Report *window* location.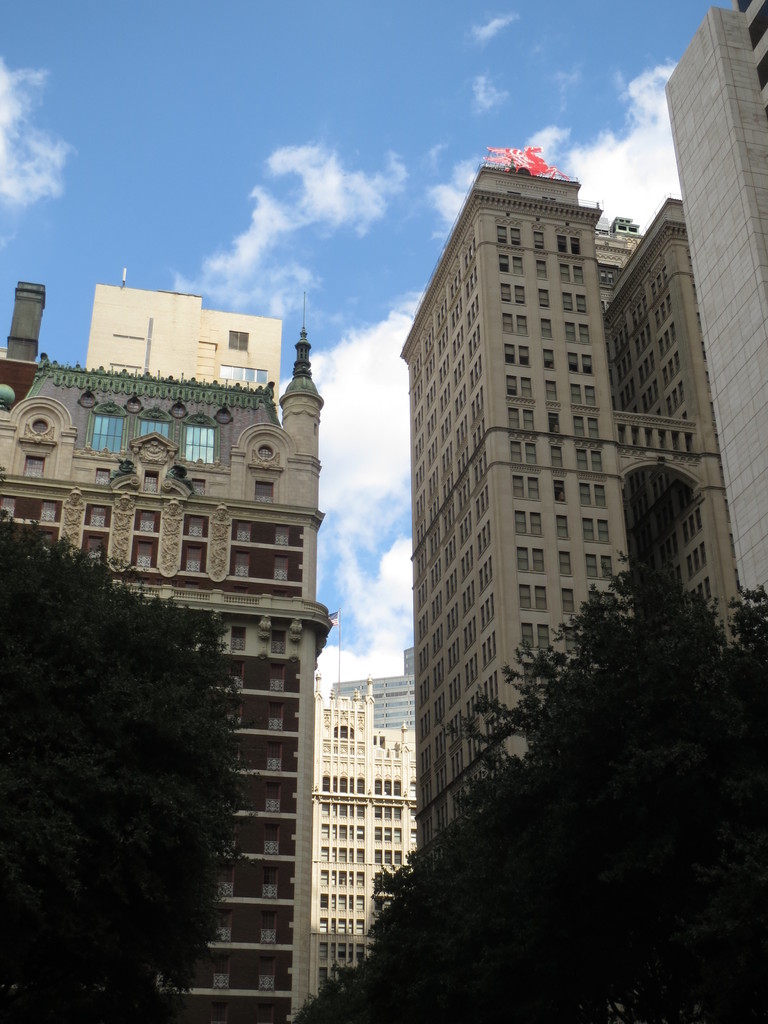
Report: box(265, 786, 279, 812).
